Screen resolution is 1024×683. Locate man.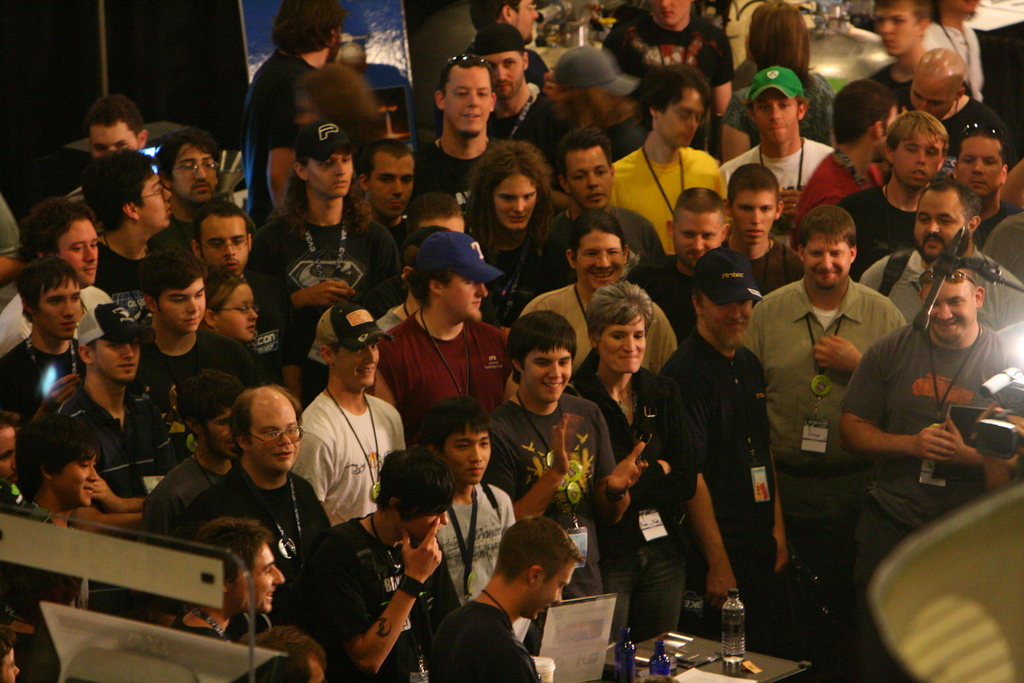
857,183,1023,327.
